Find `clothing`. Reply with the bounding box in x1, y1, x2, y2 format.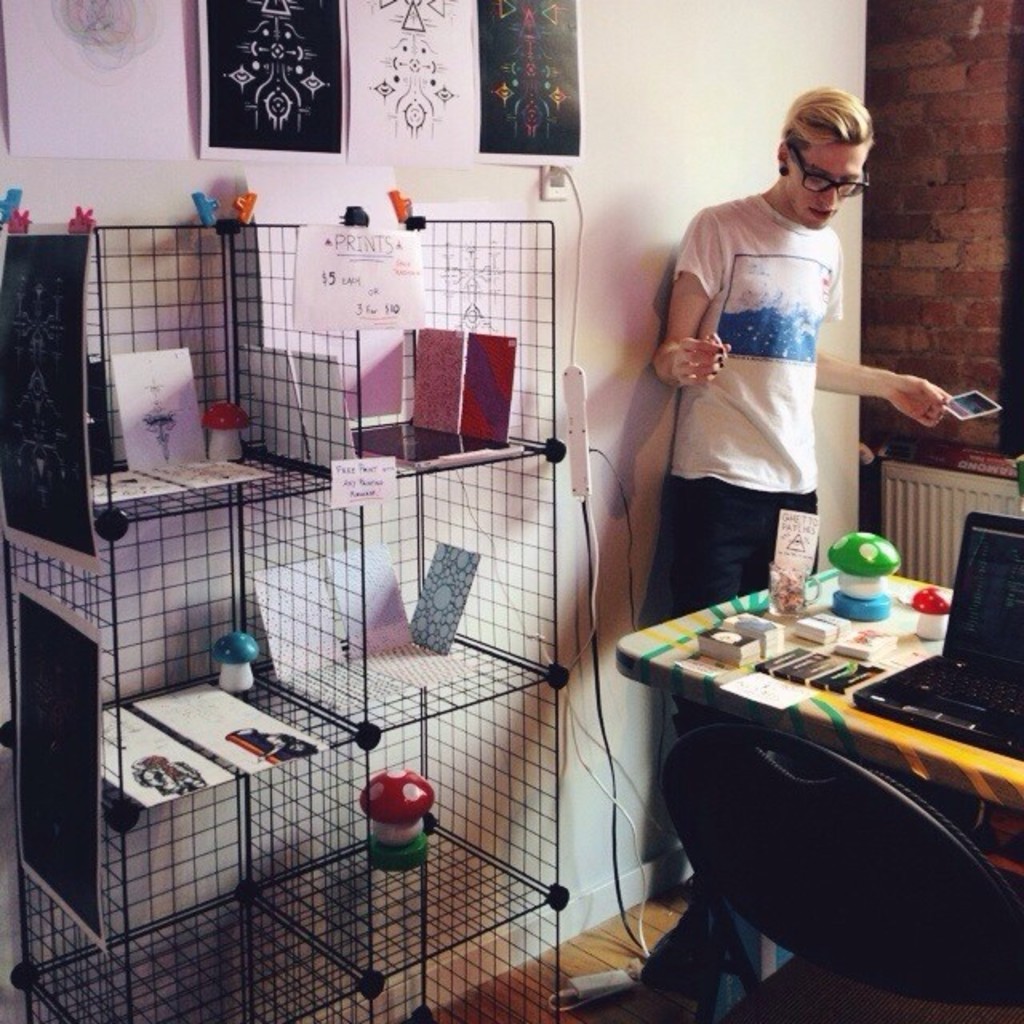
640, 184, 838, 619.
